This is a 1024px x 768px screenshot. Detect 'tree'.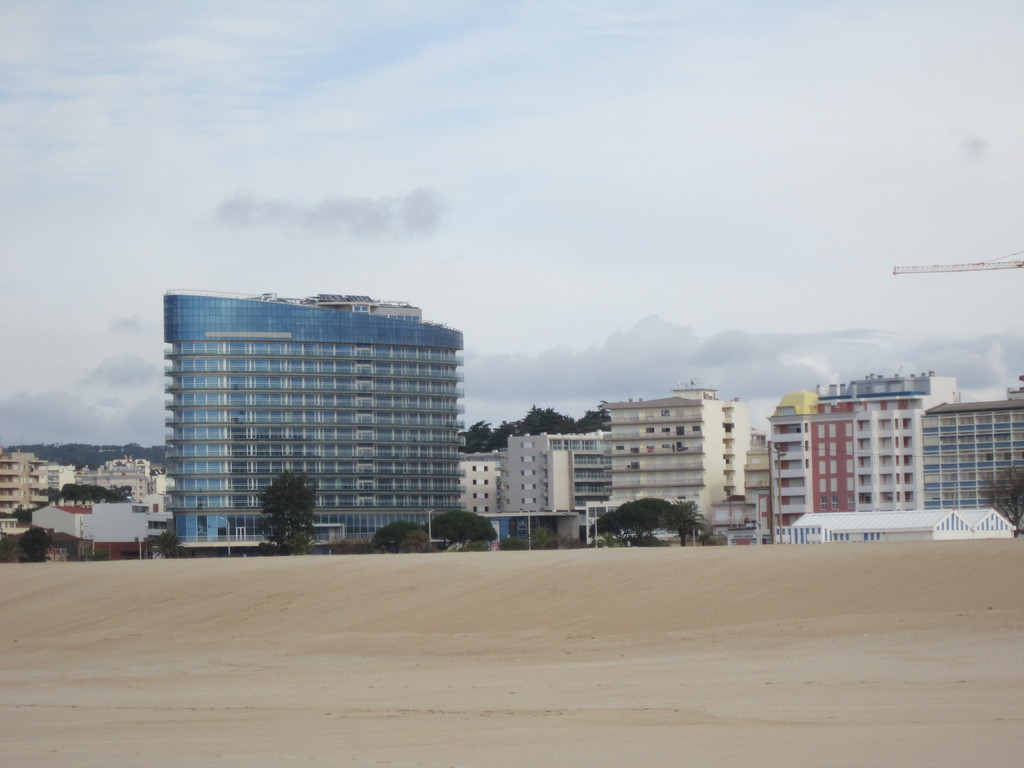
locate(578, 399, 615, 436).
